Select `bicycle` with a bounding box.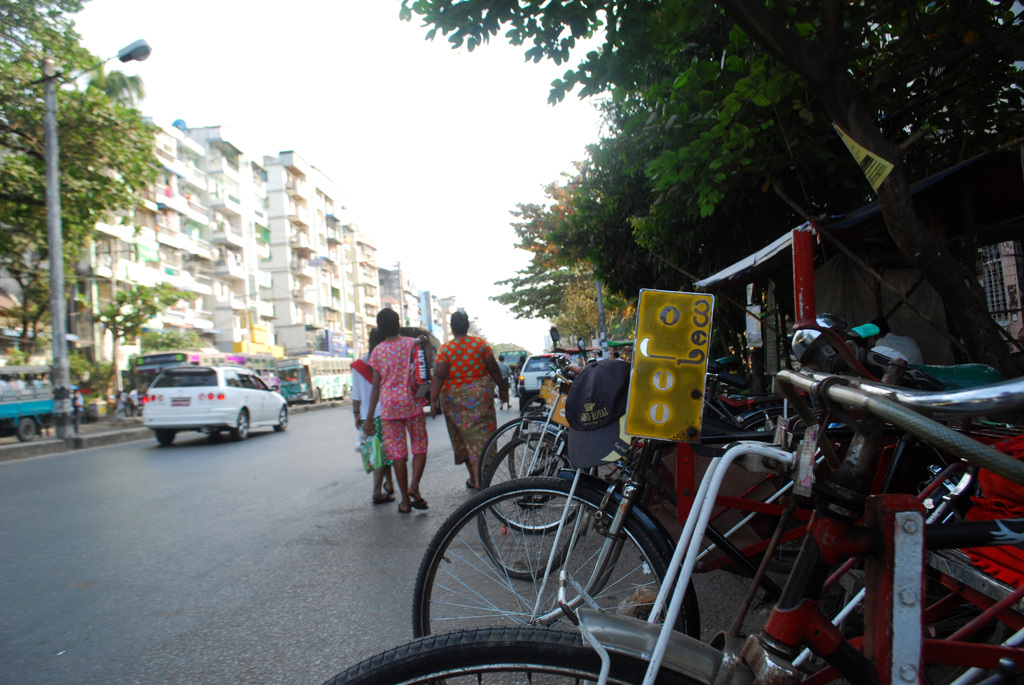
pyautogui.locateOnScreen(460, 335, 898, 578).
